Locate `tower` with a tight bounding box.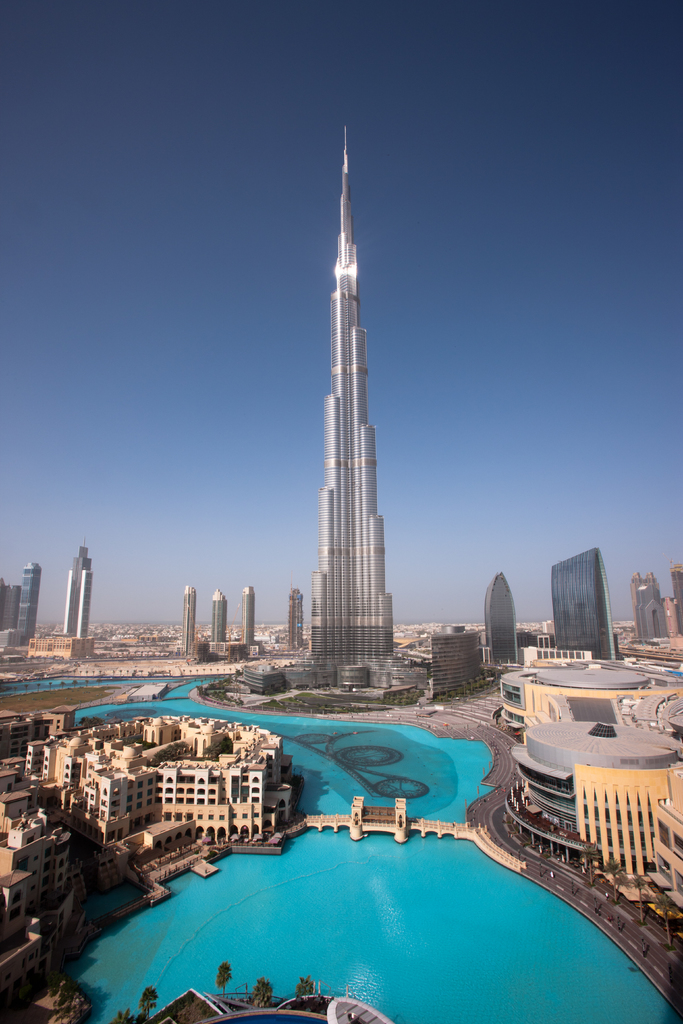
pyautogui.locateOnScreen(19, 561, 45, 647).
